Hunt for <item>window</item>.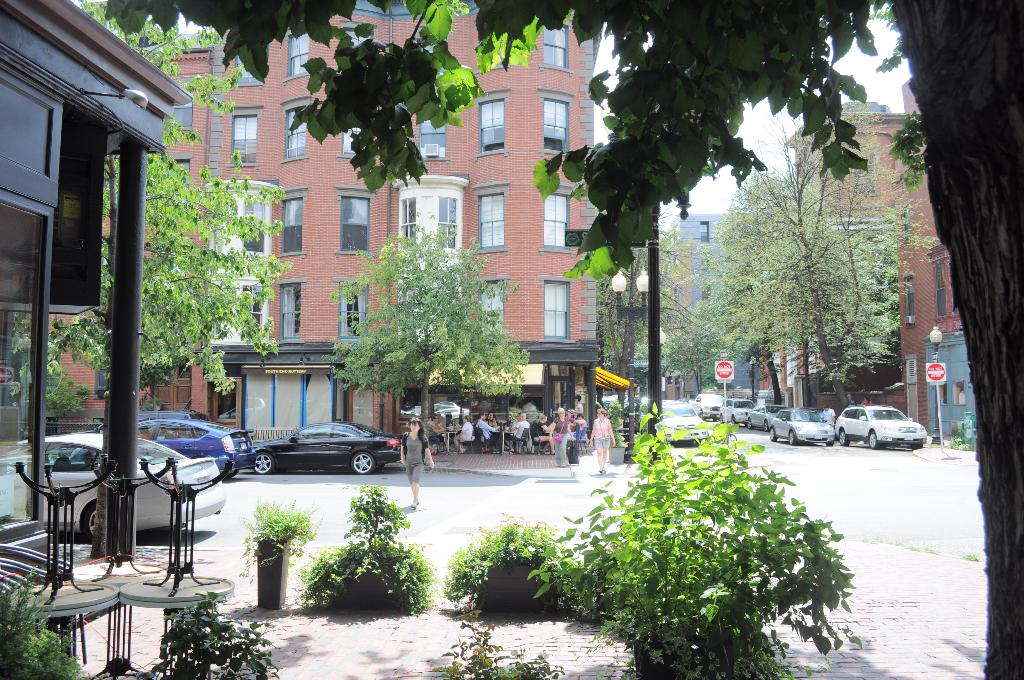
Hunted down at crop(698, 223, 714, 244).
